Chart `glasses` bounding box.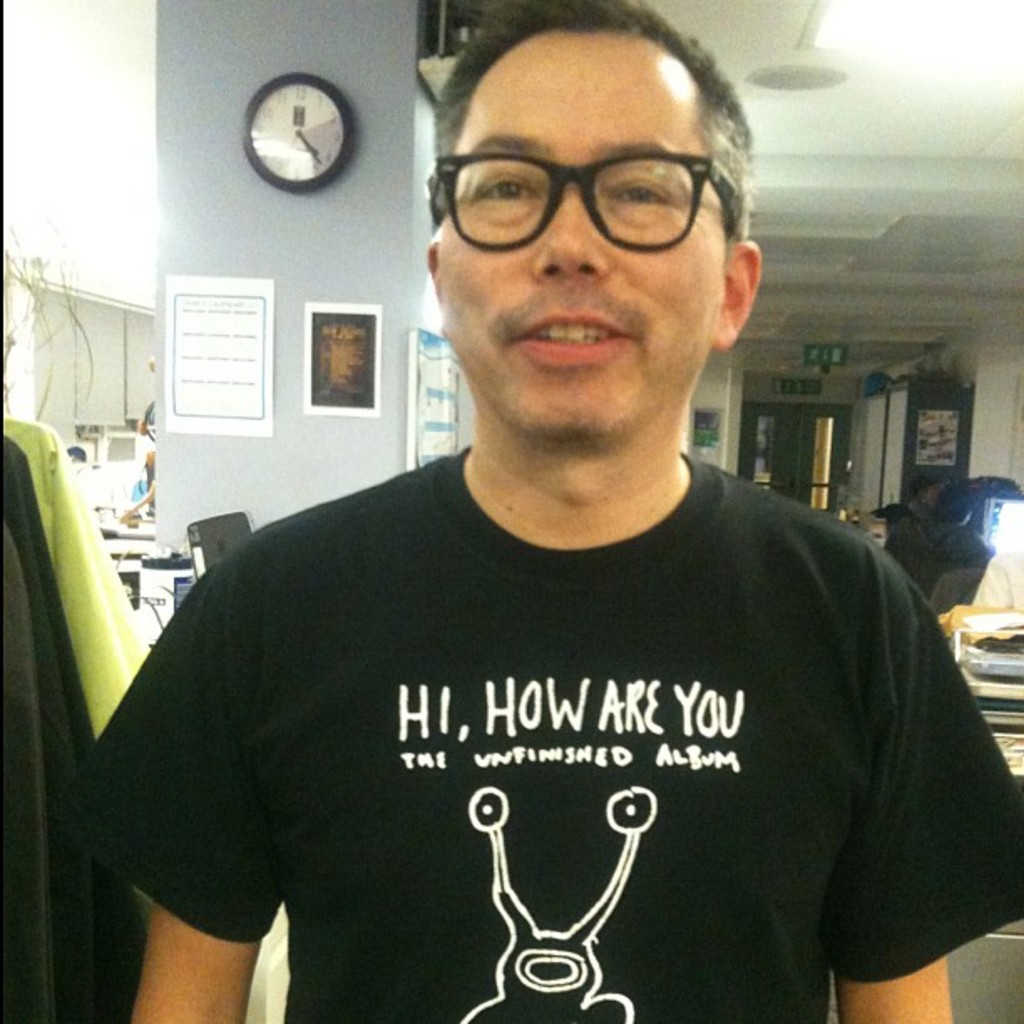
Charted: 423, 156, 741, 264.
